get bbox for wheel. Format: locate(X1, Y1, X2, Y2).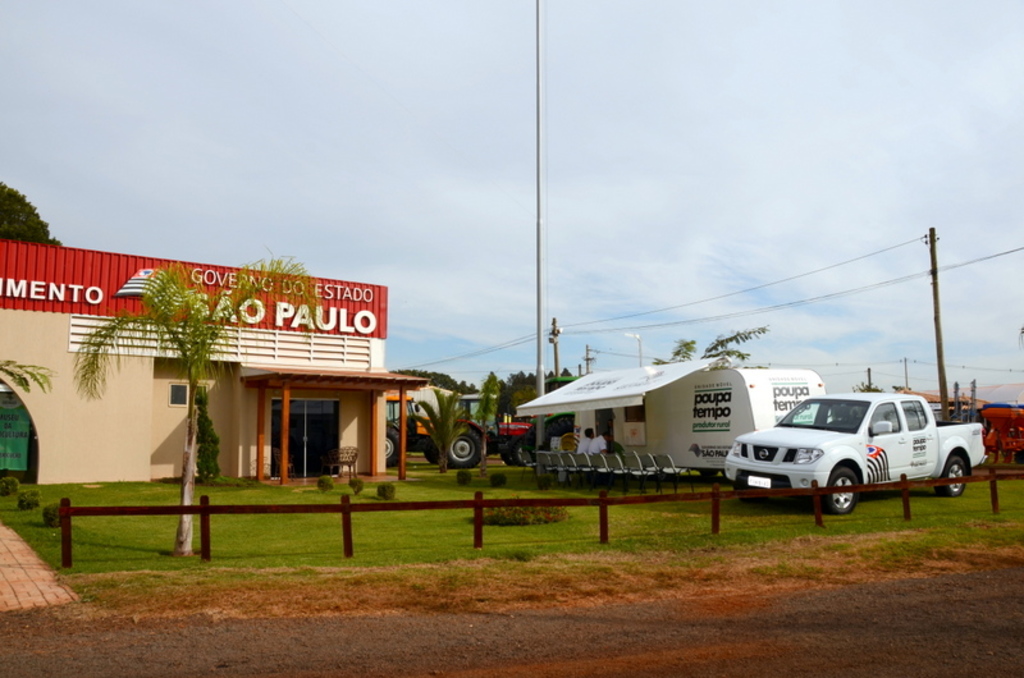
locate(938, 452, 969, 501).
